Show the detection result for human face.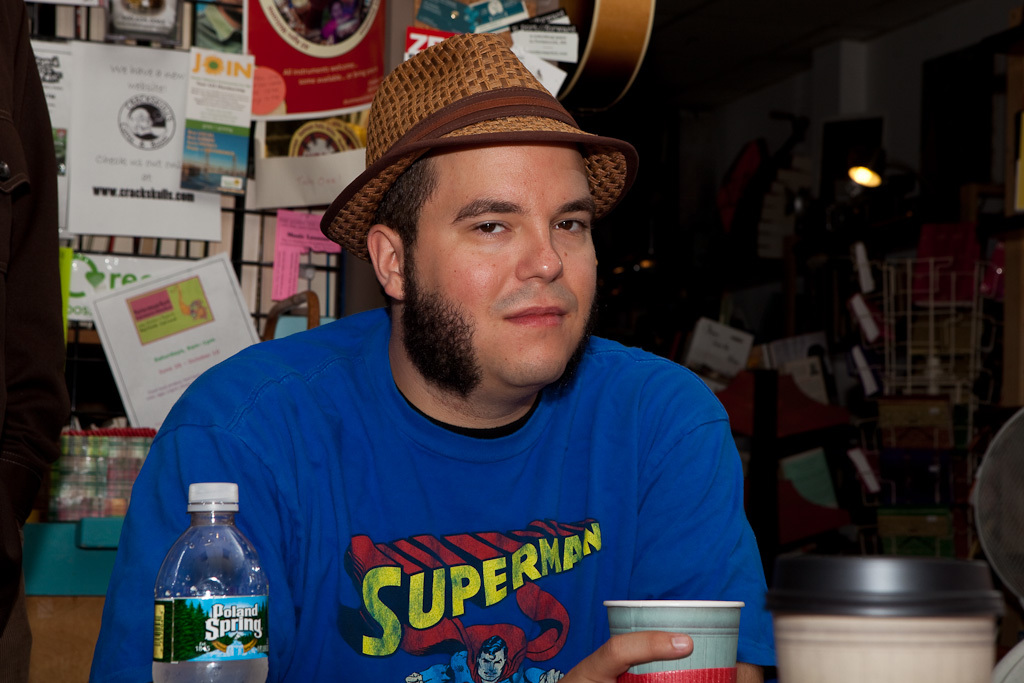
box=[401, 138, 594, 394].
